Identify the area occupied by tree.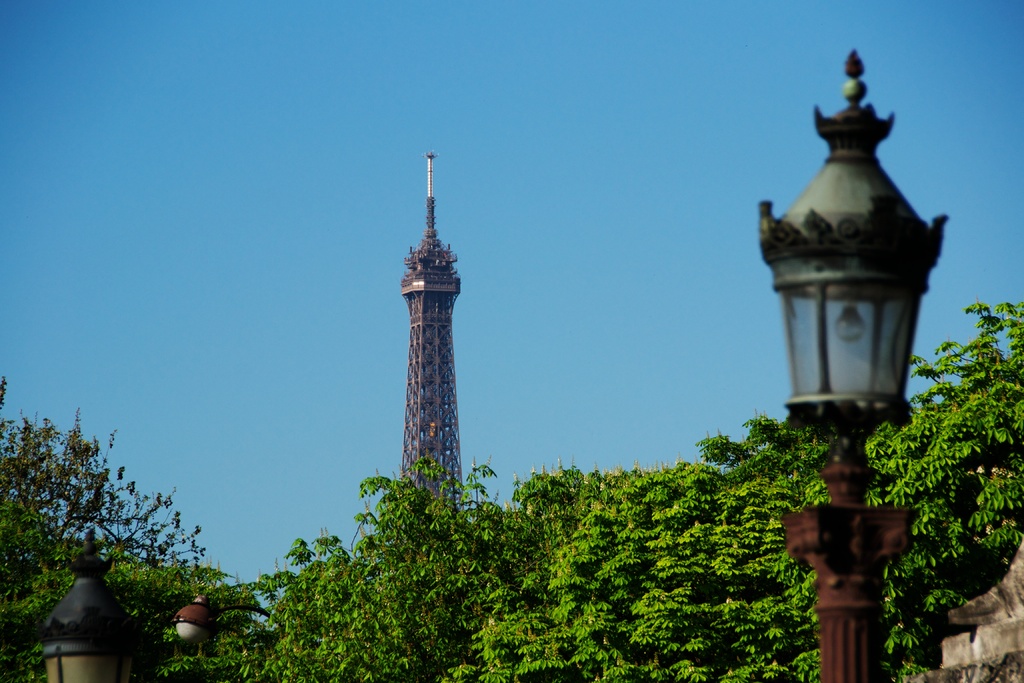
Area: bbox=[895, 294, 1007, 621].
